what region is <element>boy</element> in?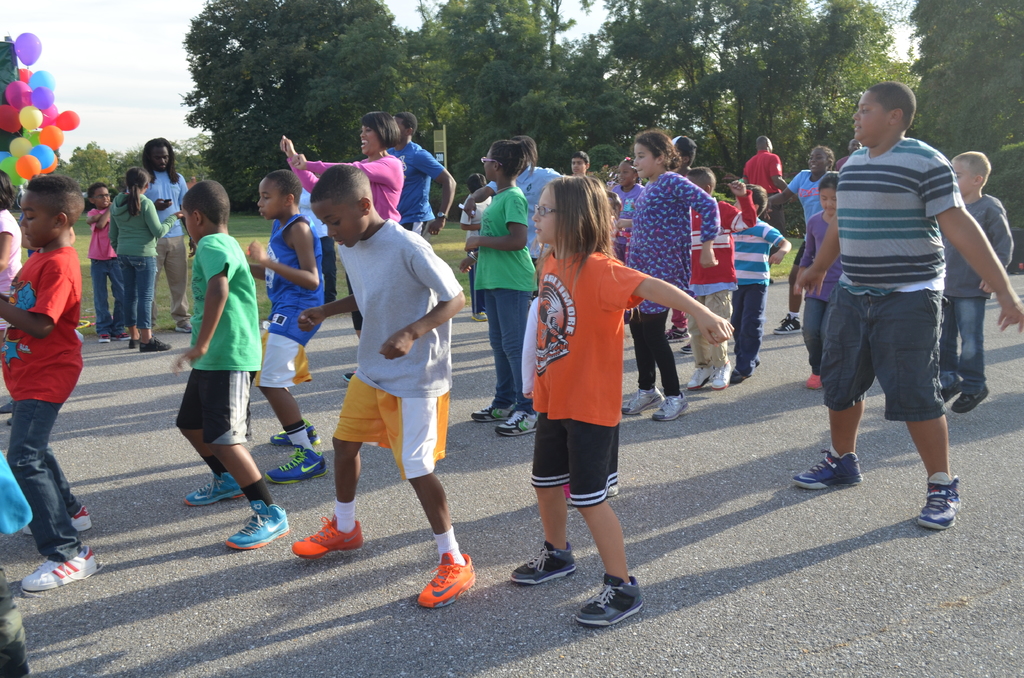
detection(460, 174, 492, 319).
